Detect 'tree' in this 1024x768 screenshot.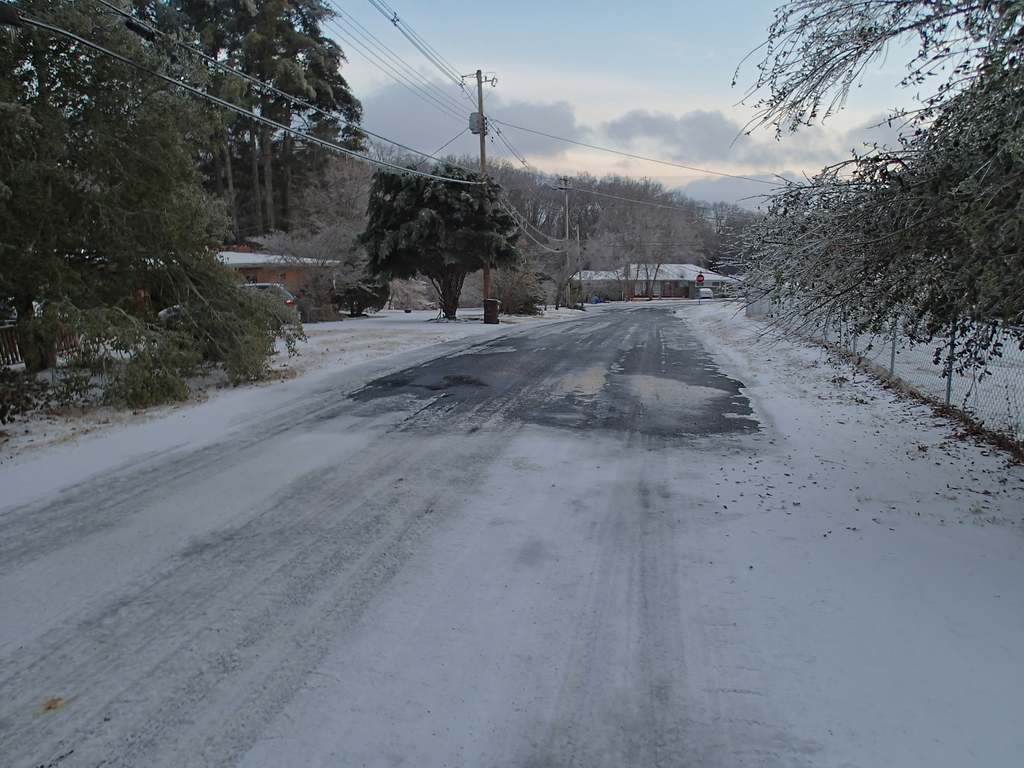
Detection: <bbox>628, 226, 705, 299</bbox>.
